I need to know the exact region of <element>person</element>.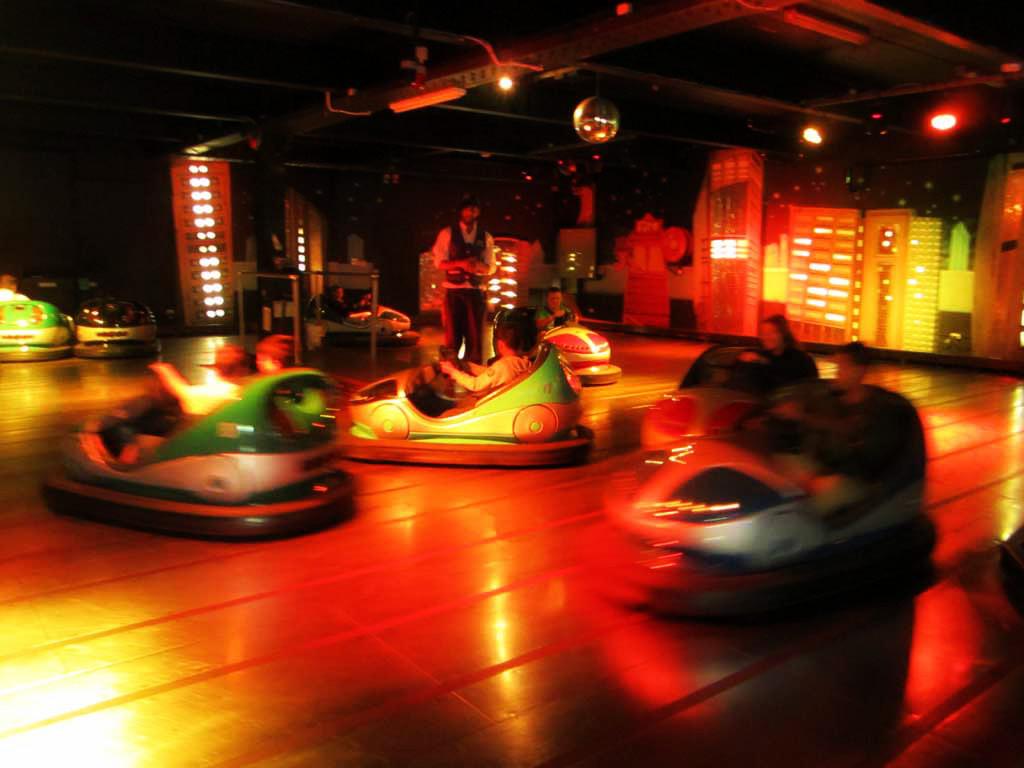
Region: BBox(537, 287, 576, 331).
